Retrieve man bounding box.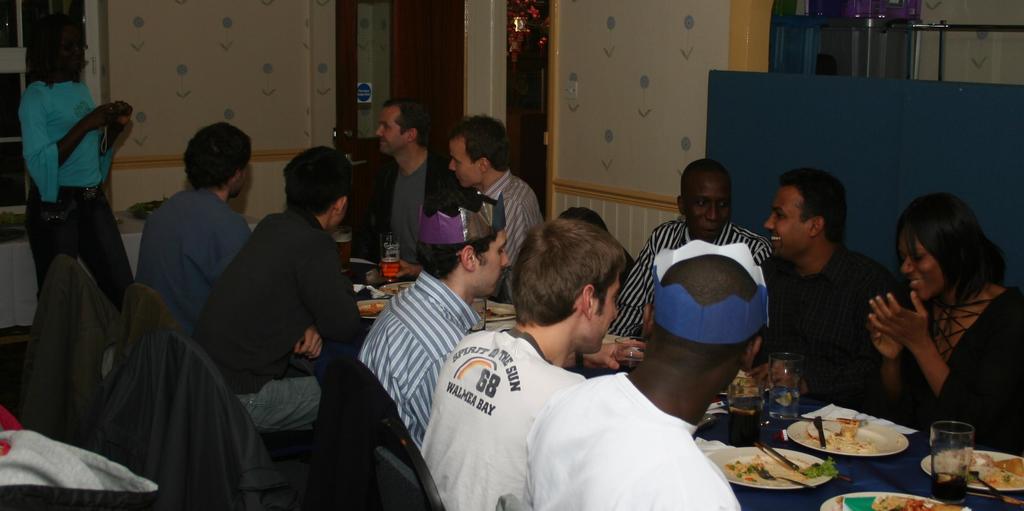
Bounding box: detection(195, 147, 367, 438).
